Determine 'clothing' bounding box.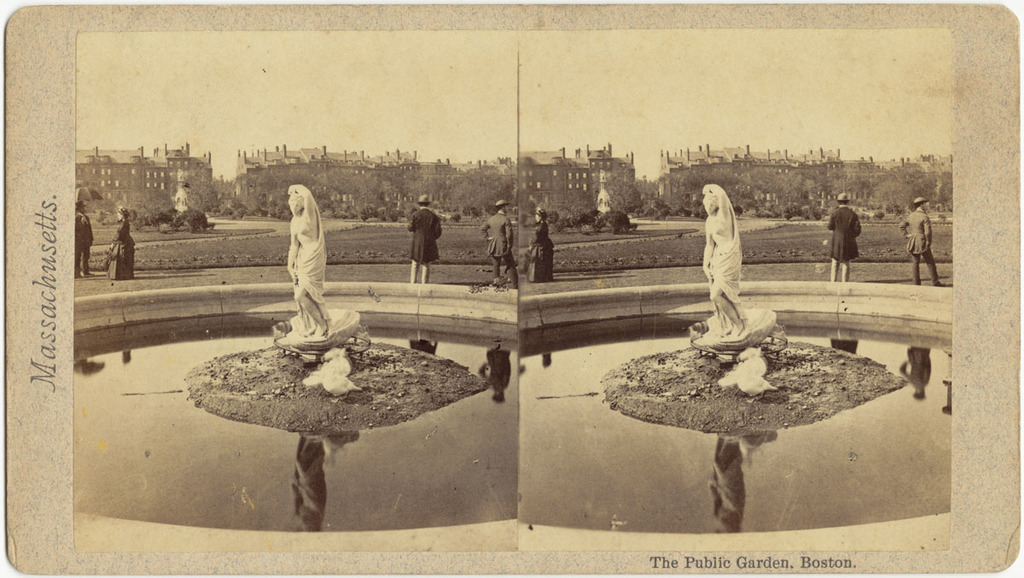
Determined: left=829, top=204, right=859, bottom=261.
